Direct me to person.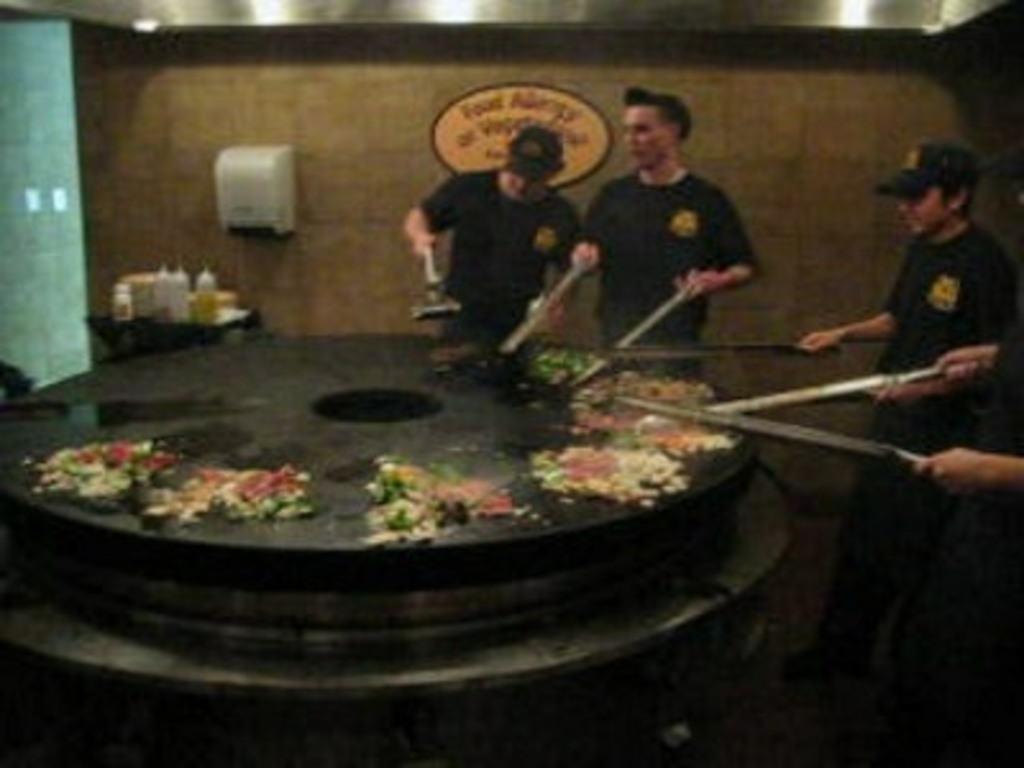
Direction: [863,256,1021,765].
